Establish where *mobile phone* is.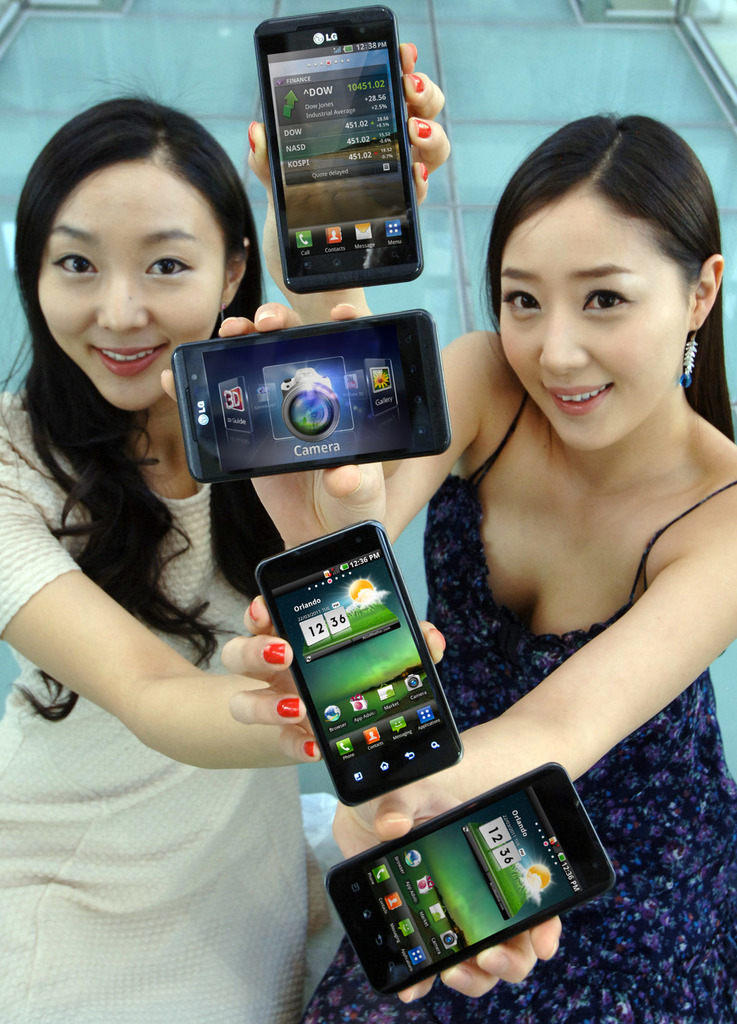
Established at 250, 0, 437, 280.
